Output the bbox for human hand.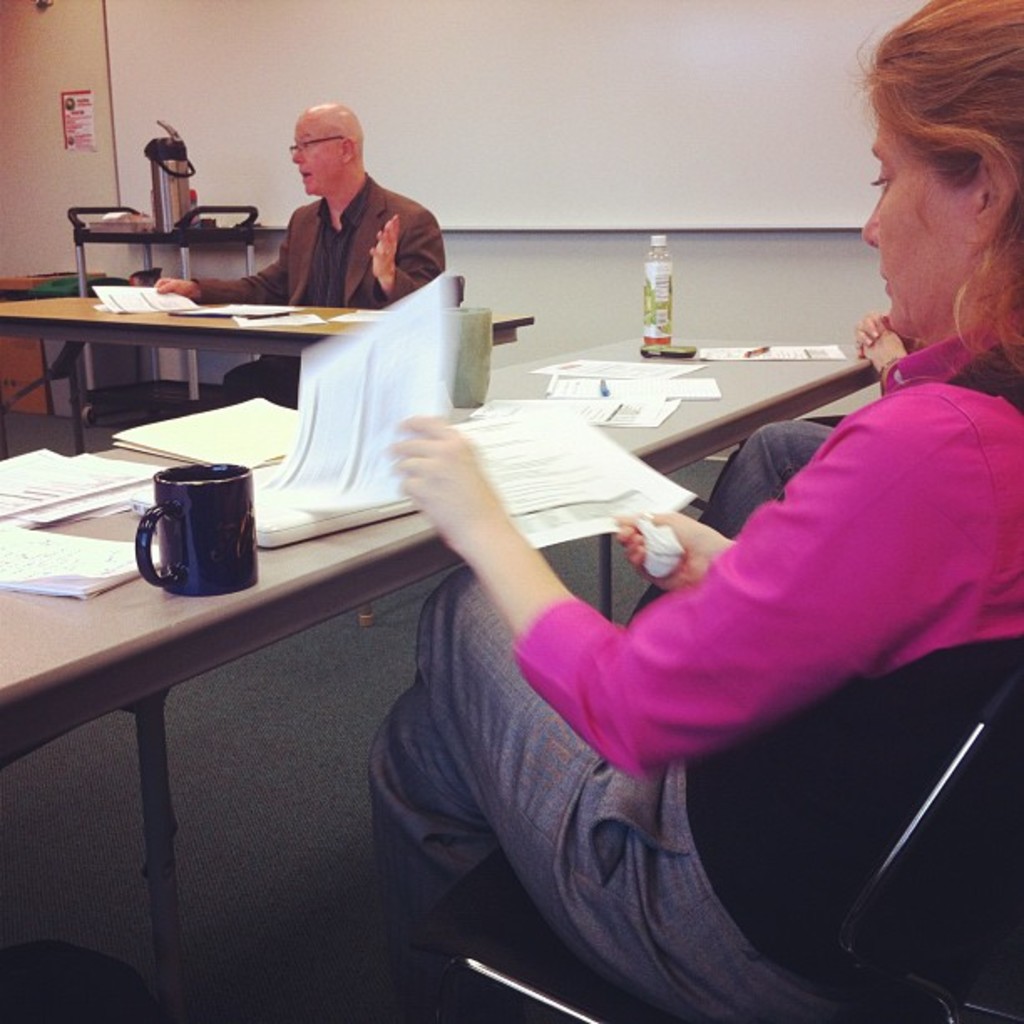
[852,305,890,350].
